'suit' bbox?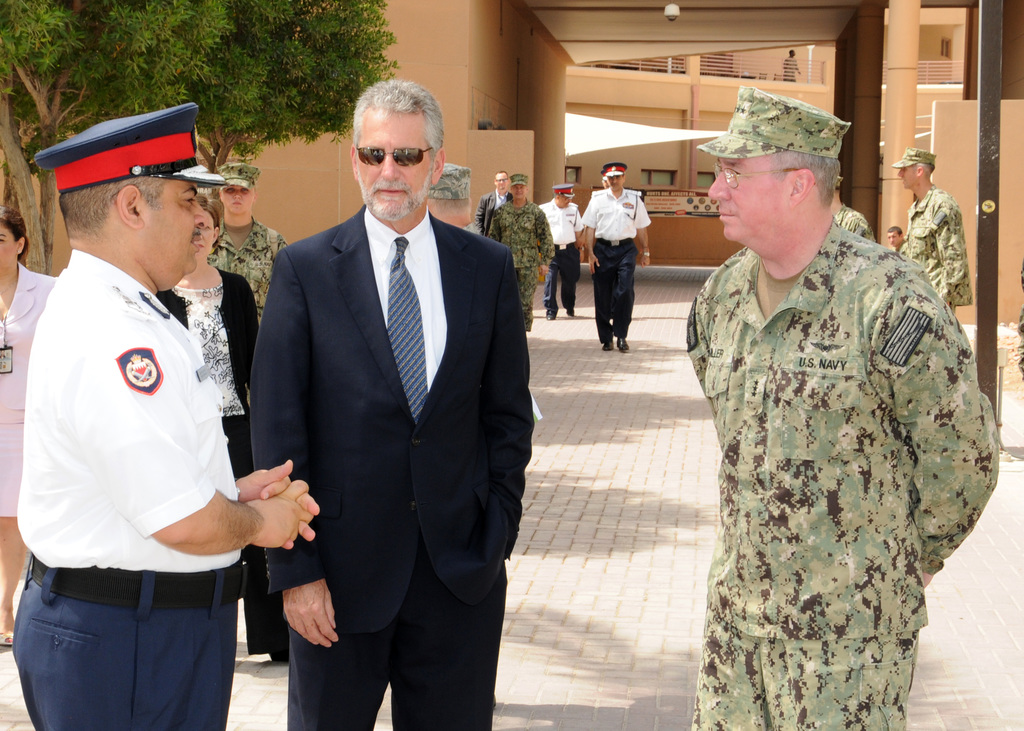
BBox(248, 213, 536, 730)
